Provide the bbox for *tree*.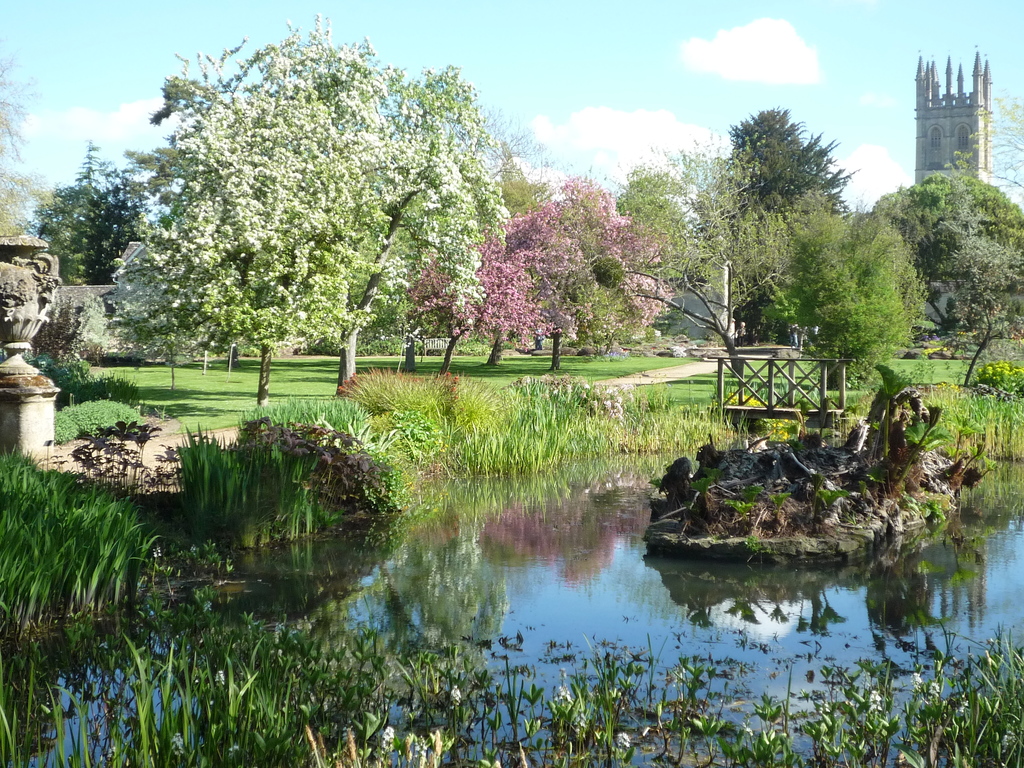
x1=120 y1=36 x2=525 y2=398.
